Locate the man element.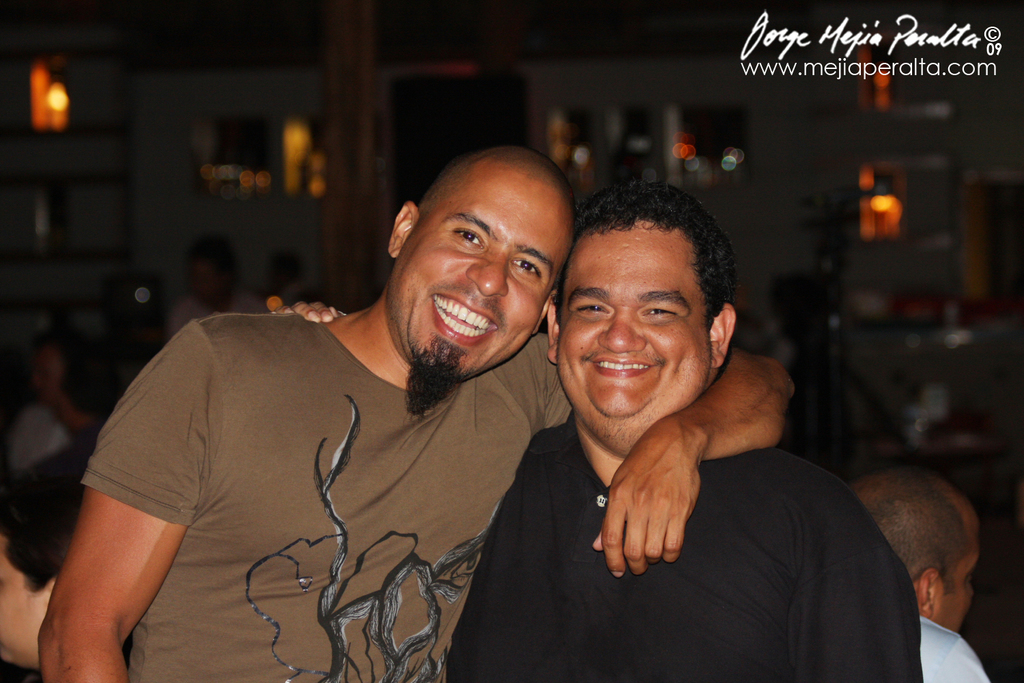
Element bbox: BBox(274, 186, 922, 682).
